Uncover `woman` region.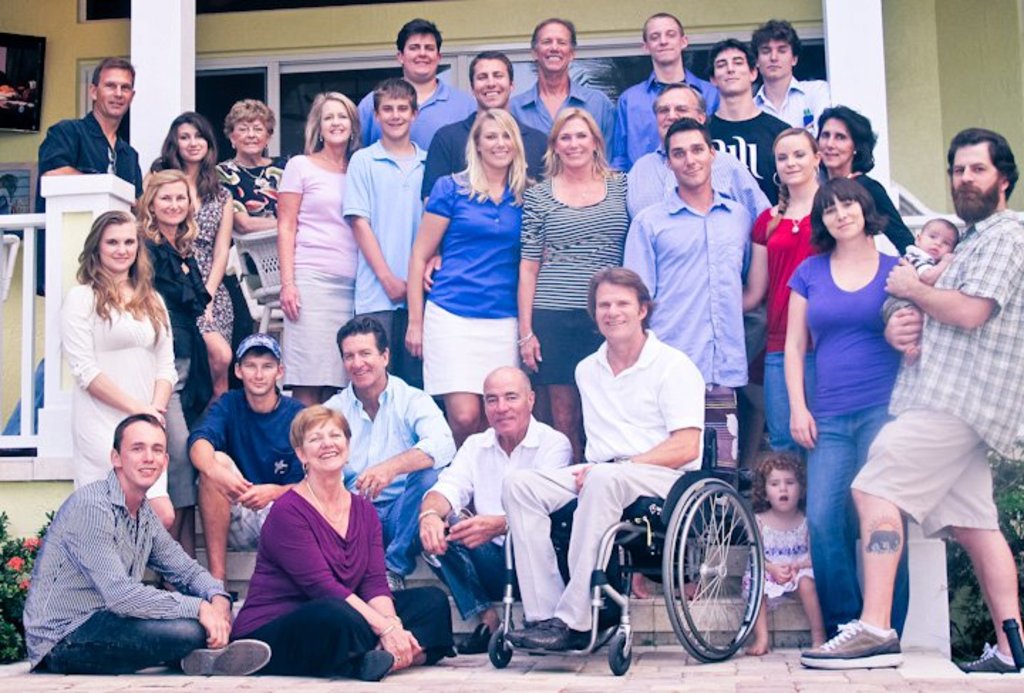
Uncovered: [151, 102, 246, 434].
